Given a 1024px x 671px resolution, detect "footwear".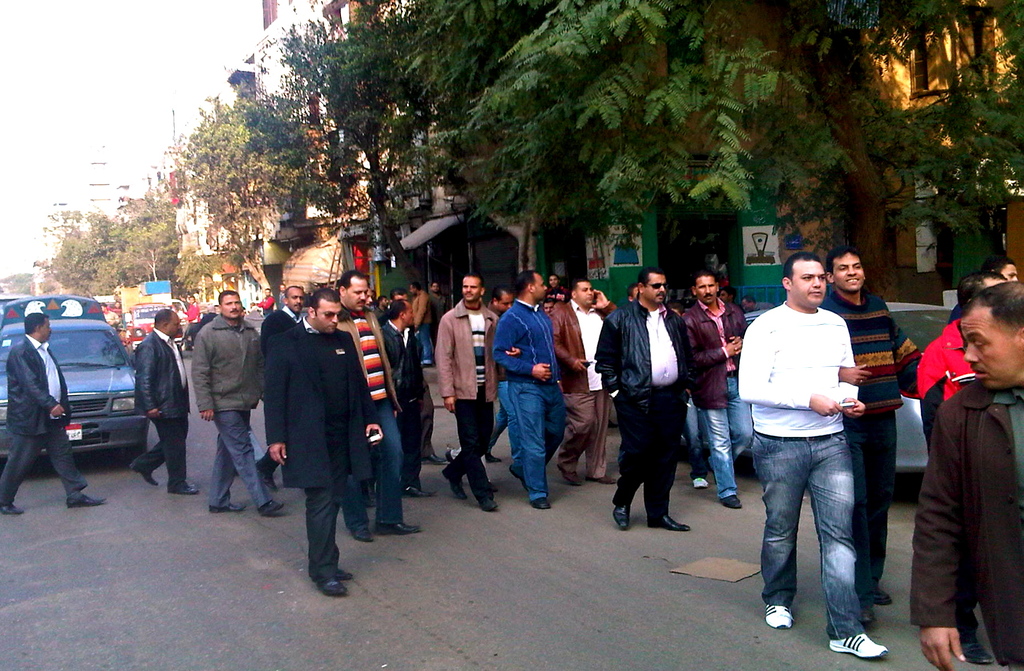
detection(476, 499, 500, 510).
